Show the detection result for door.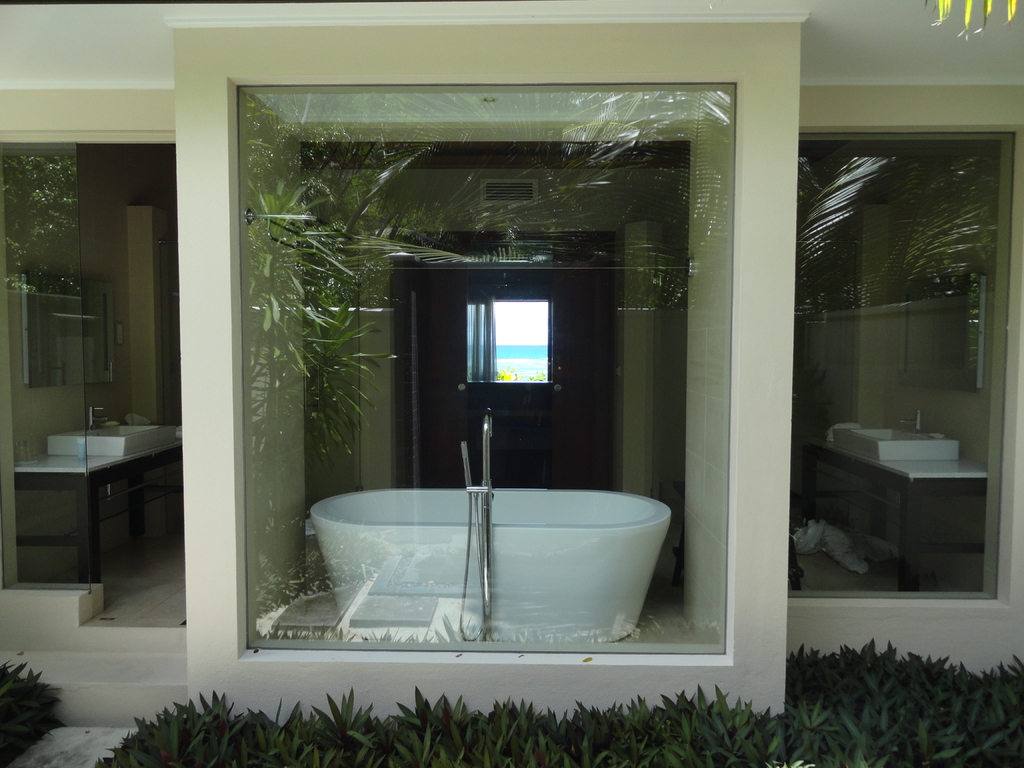
[0, 146, 95, 593].
